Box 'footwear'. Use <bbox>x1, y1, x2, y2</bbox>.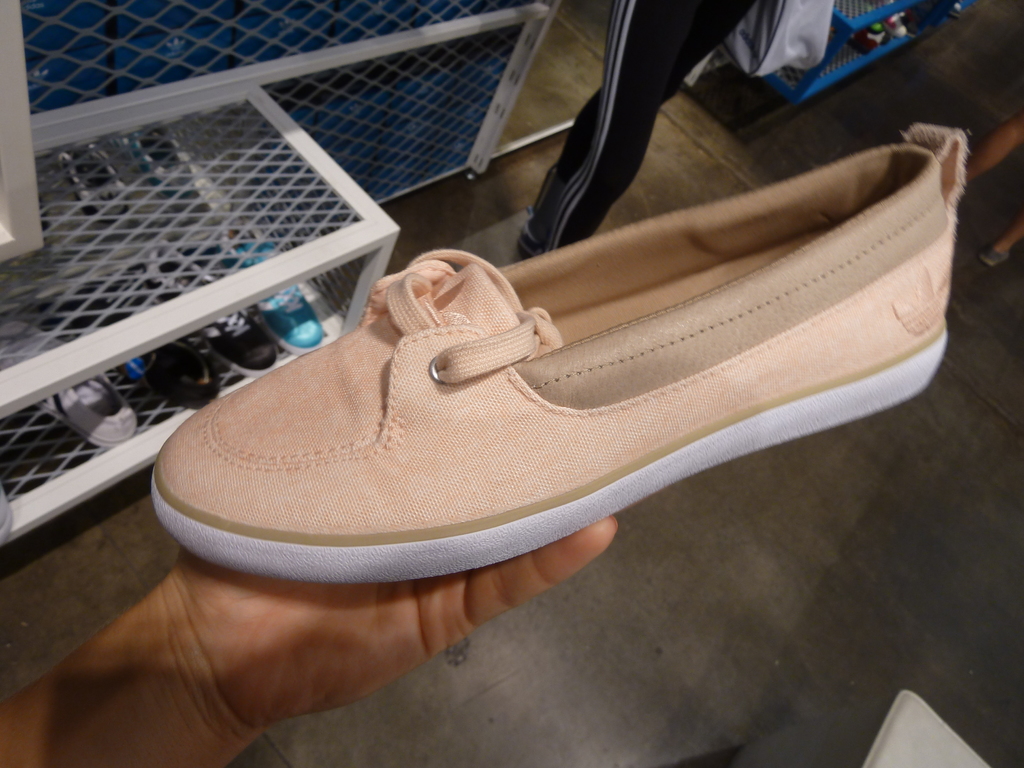
<bbox>216, 228, 330, 353</bbox>.
